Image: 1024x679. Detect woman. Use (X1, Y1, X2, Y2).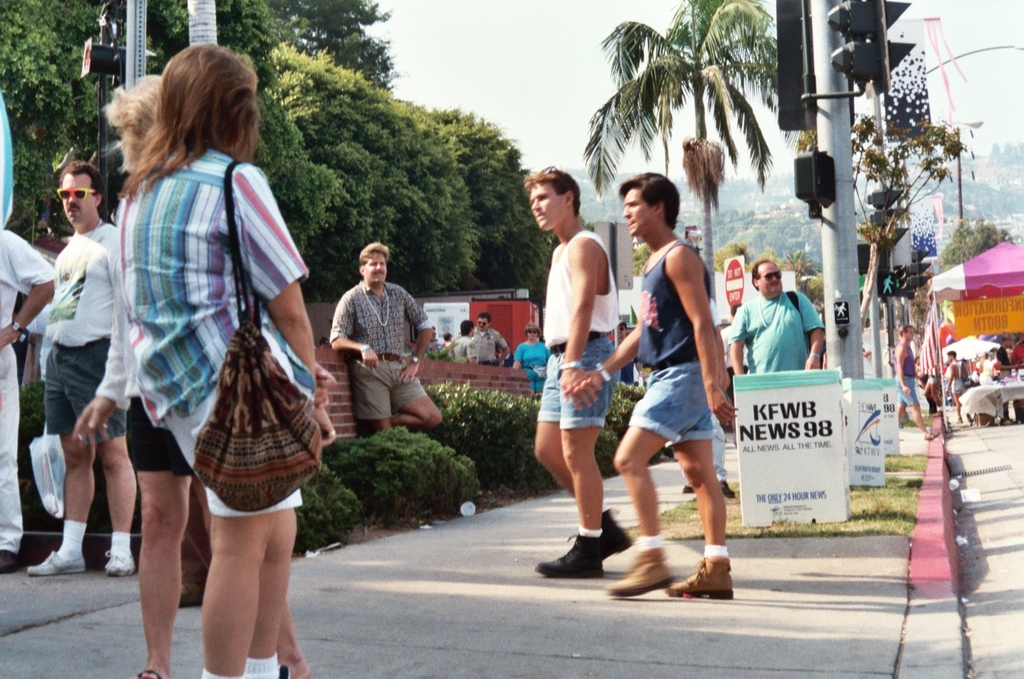
(510, 322, 554, 389).
